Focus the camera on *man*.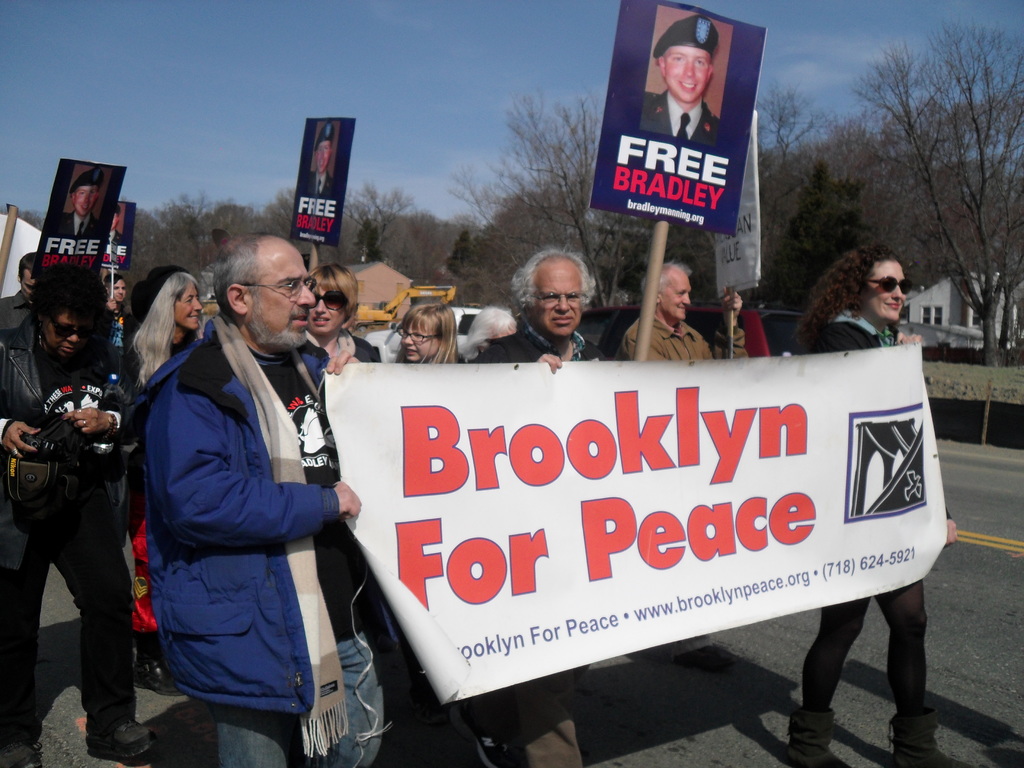
Focus region: [x1=0, y1=254, x2=36, y2=344].
